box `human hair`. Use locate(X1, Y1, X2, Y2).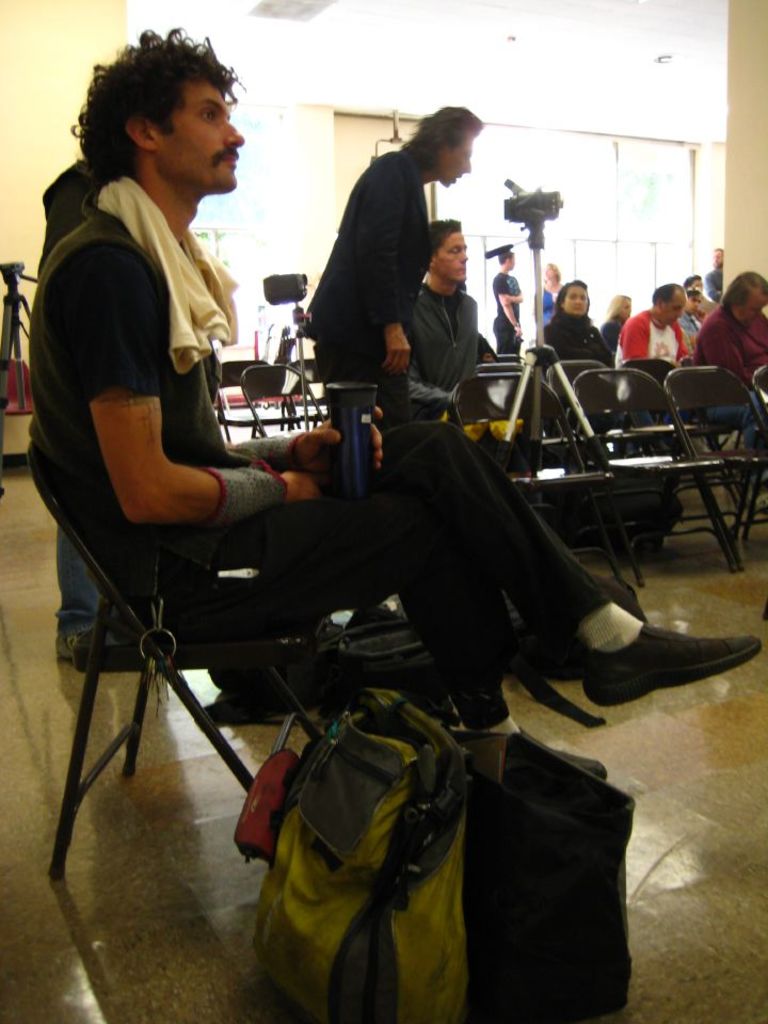
locate(649, 283, 687, 304).
